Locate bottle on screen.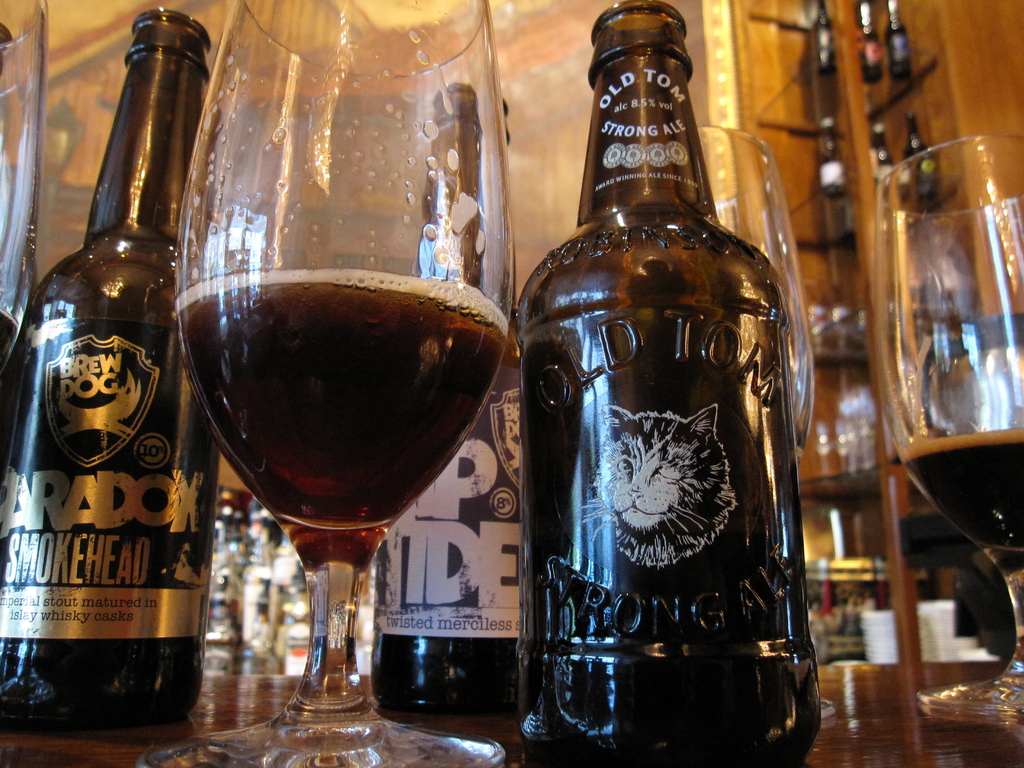
On screen at 810 0 957 465.
